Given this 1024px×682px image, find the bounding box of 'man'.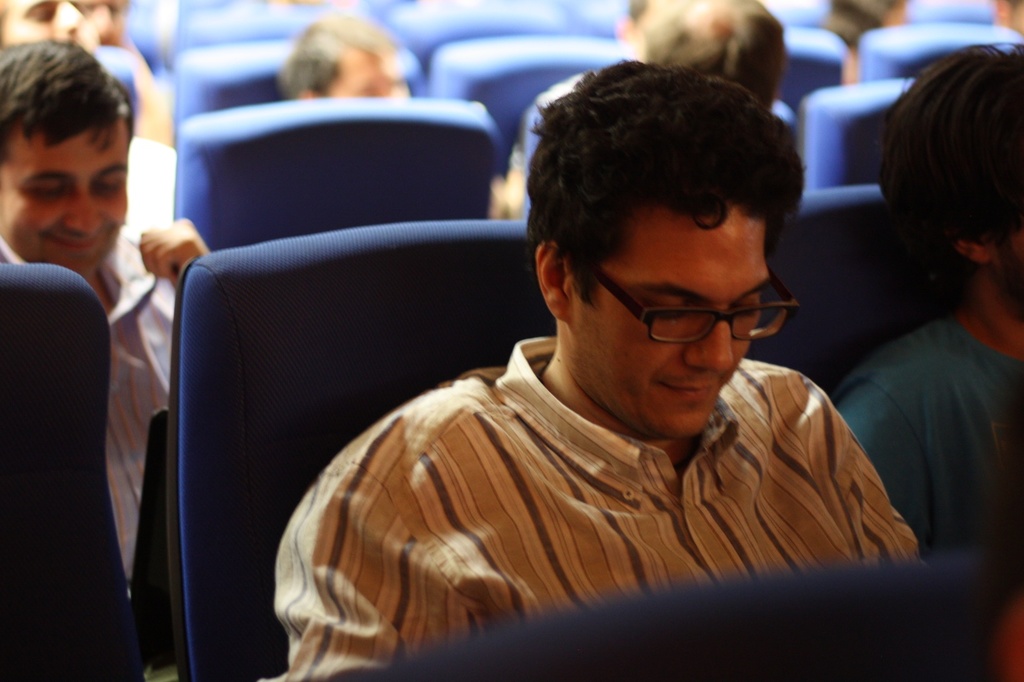
box(834, 42, 1023, 587).
